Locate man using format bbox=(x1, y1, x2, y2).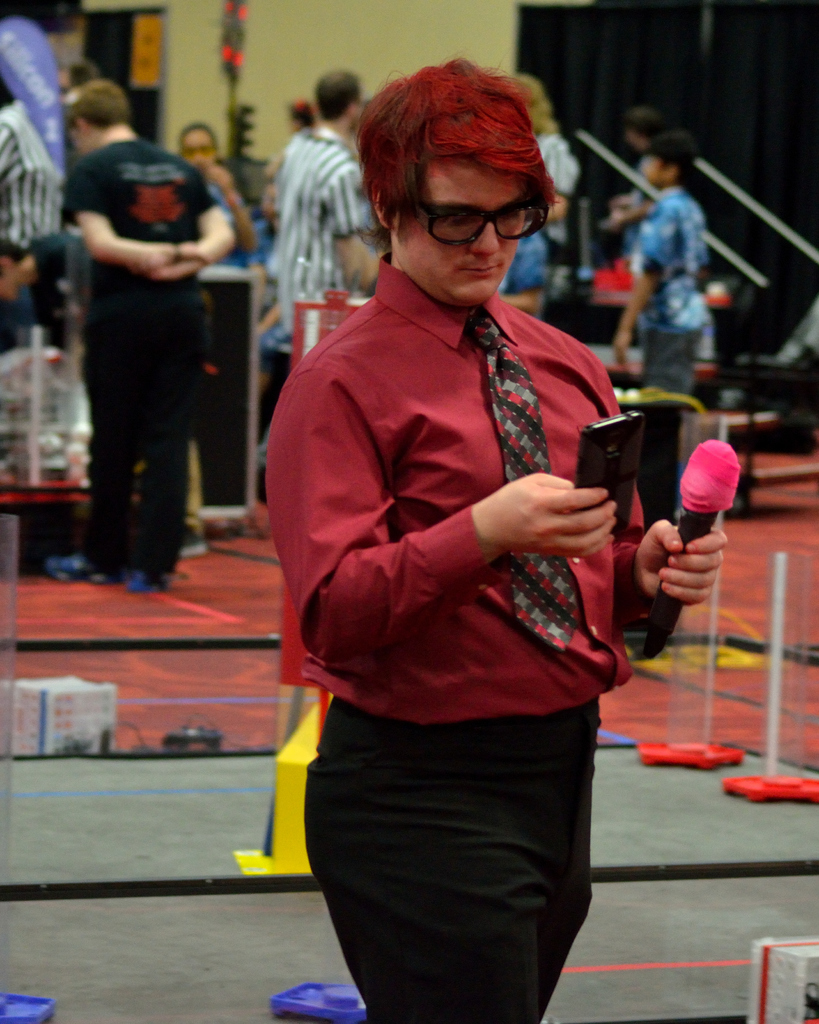
bbox=(248, 66, 396, 557).
